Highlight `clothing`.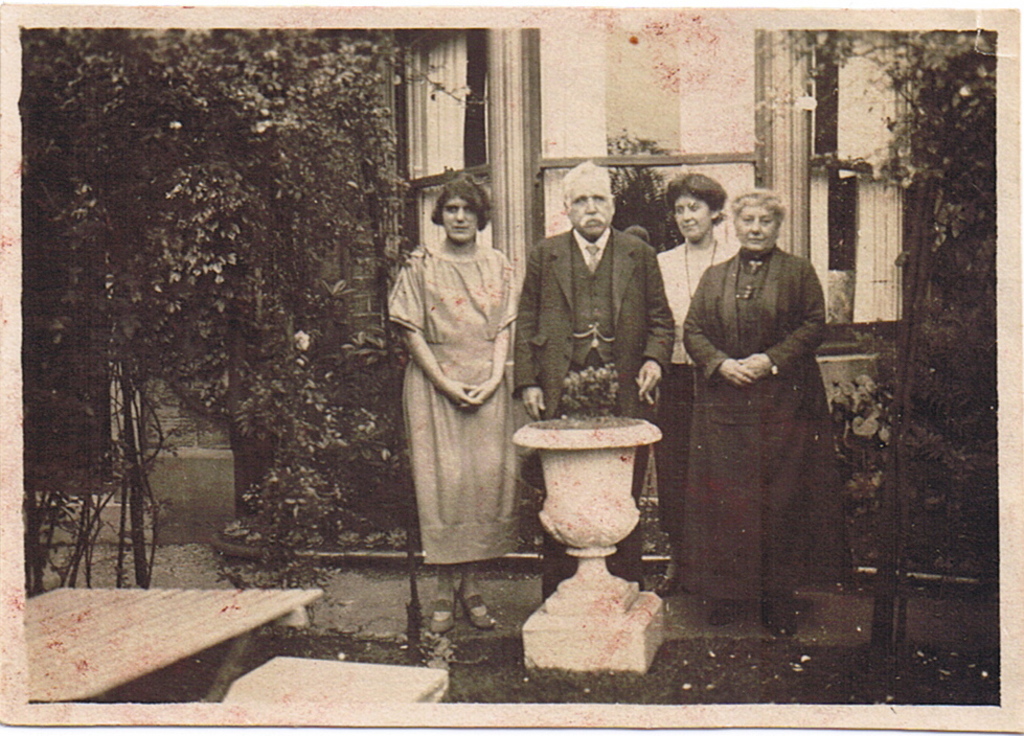
Highlighted region: 681,234,857,605.
